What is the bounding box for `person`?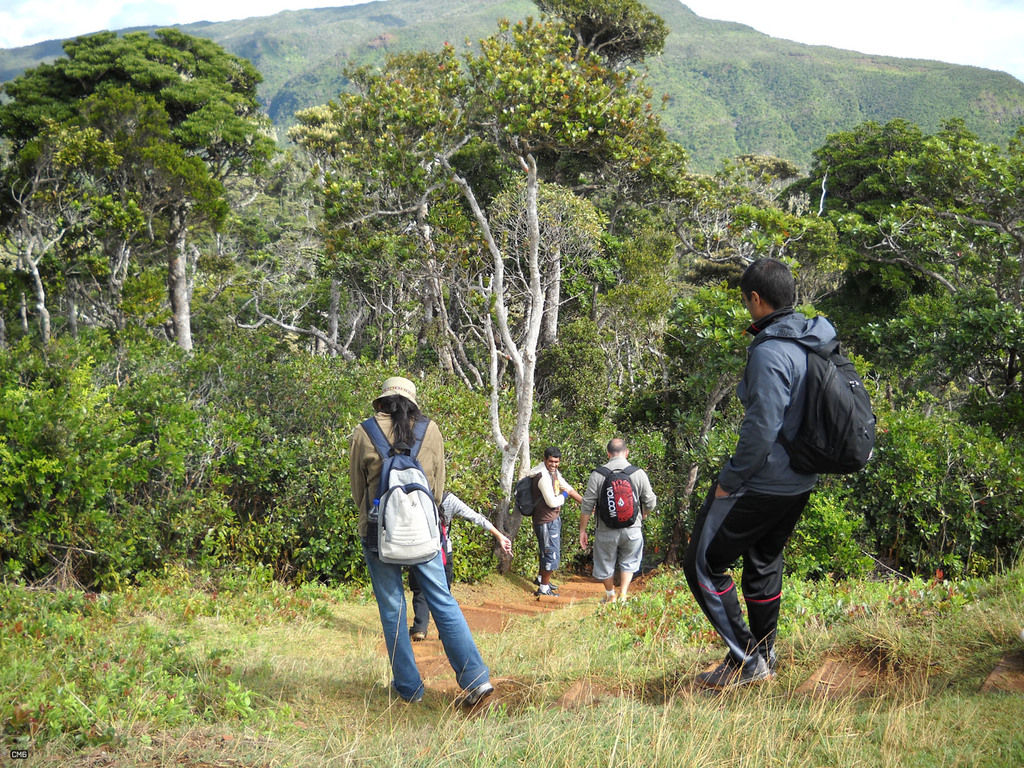
box=[688, 239, 860, 707].
